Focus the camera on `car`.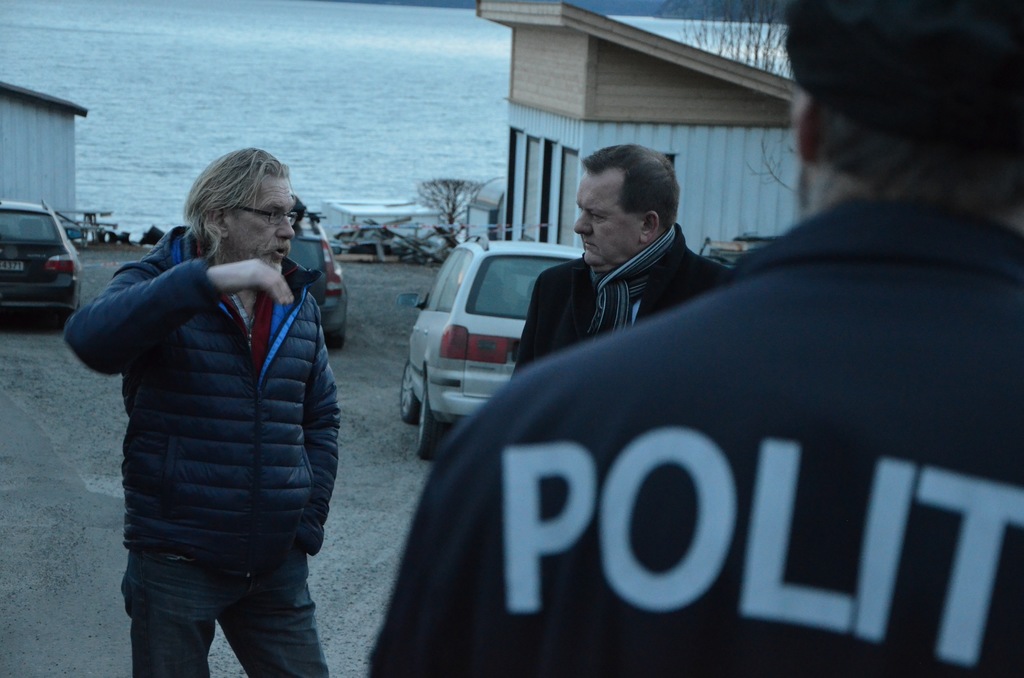
Focus region: left=0, top=196, right=84, bottom=327.
